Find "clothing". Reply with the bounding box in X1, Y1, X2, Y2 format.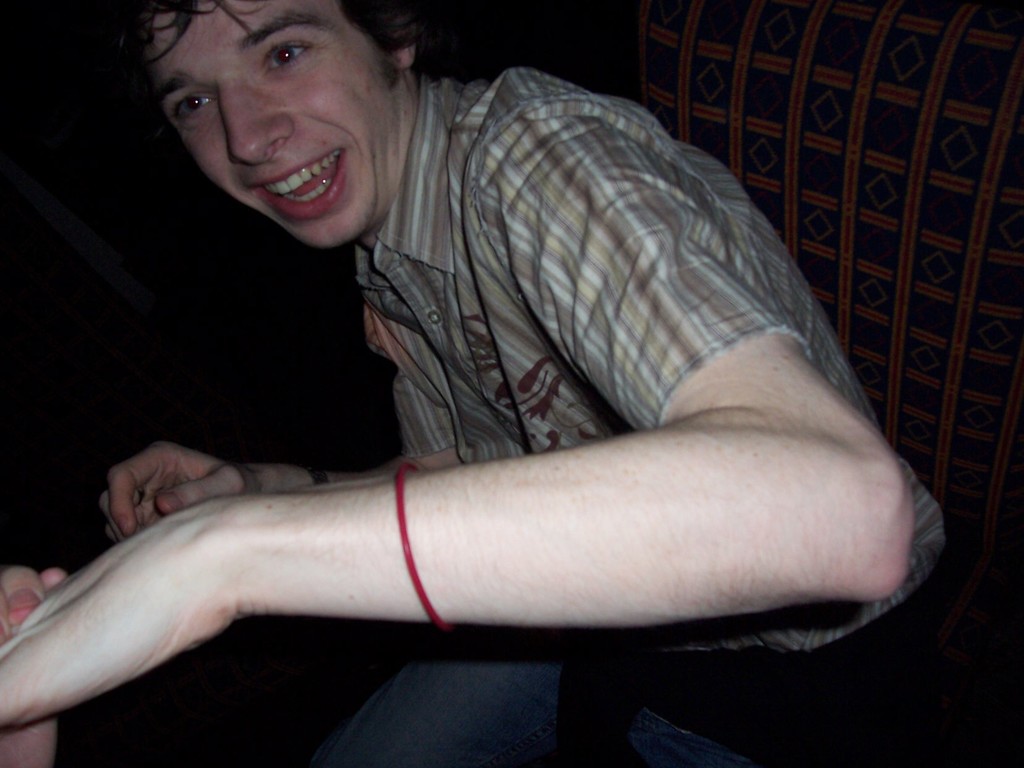
359, 65, 956, 656.
